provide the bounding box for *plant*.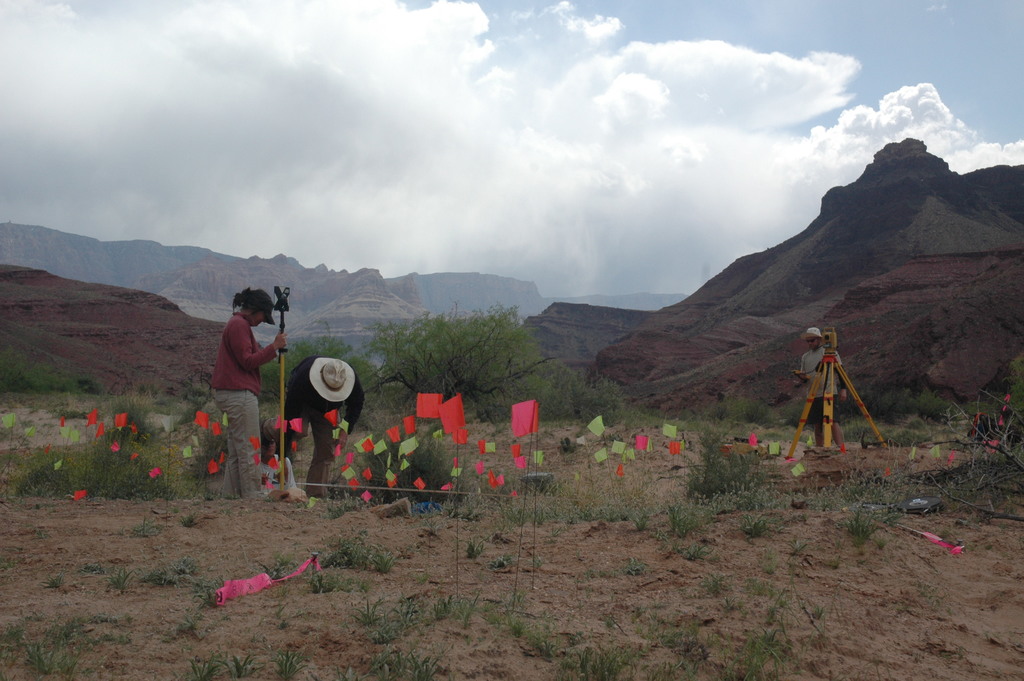
(x1=138, y1=388, x2=145, y2=401).
